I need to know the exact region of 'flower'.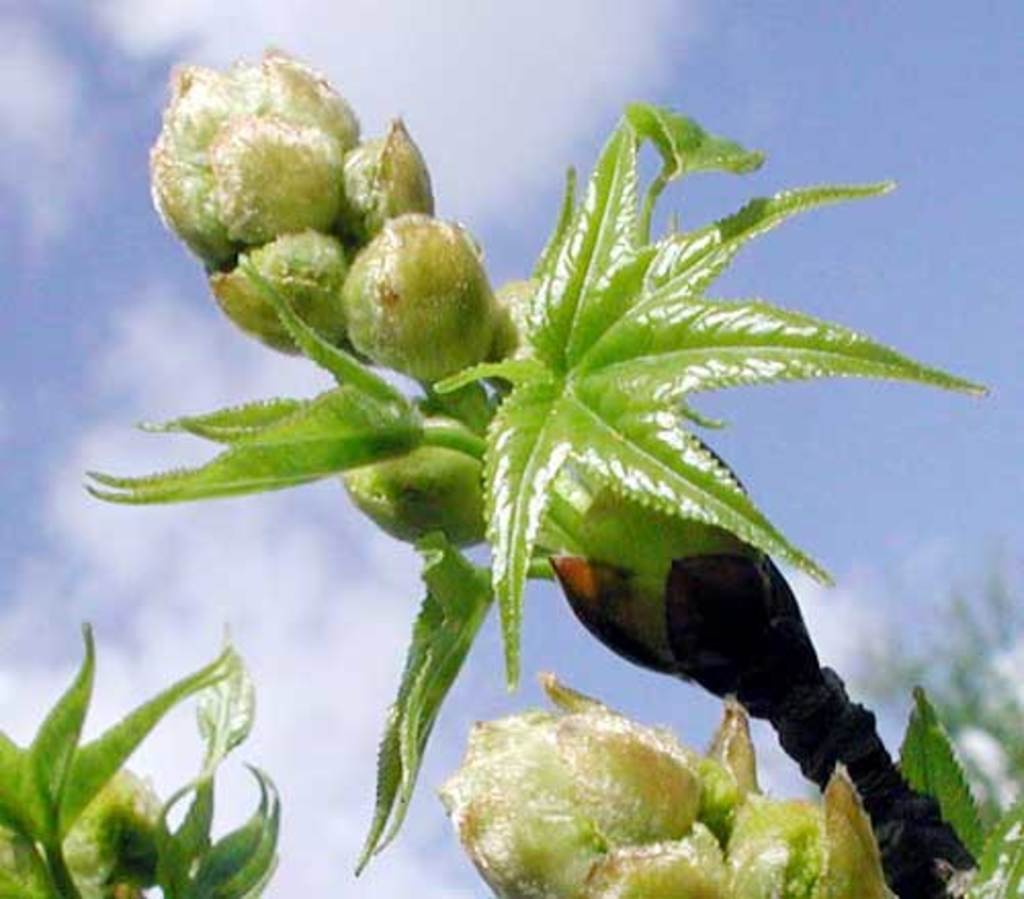
Region: x1=324 y1=178 x2=510 y2=387.
